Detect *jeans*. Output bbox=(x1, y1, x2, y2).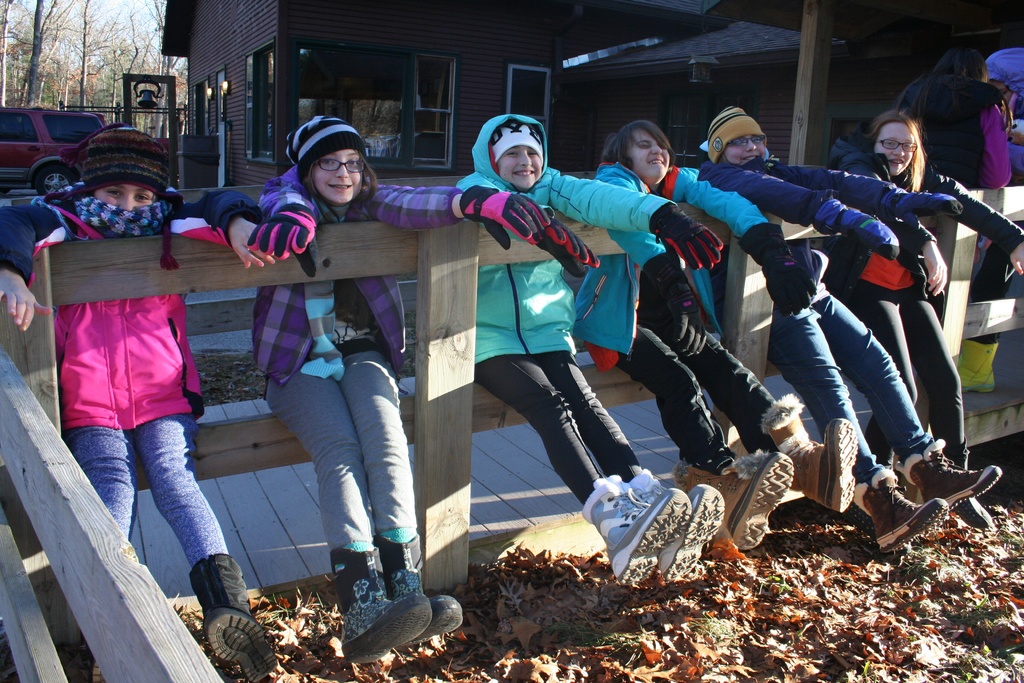
bbox=(474, 351, 644, 504).
